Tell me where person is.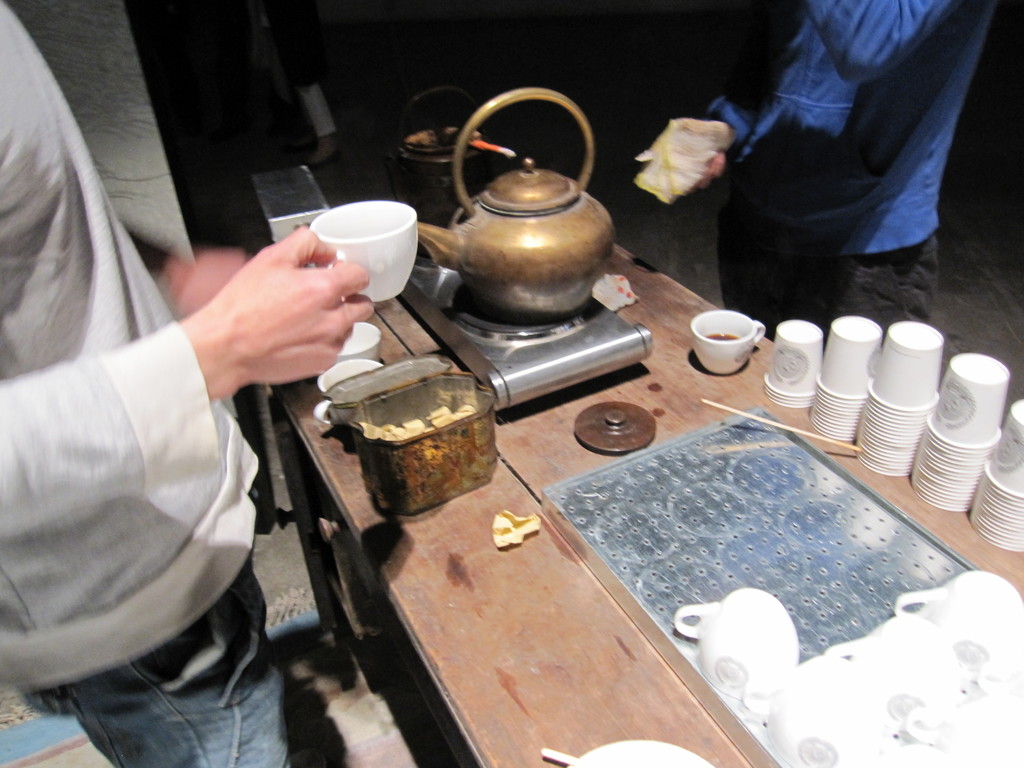
person is at l=0, t=0, r=378, b=767.
